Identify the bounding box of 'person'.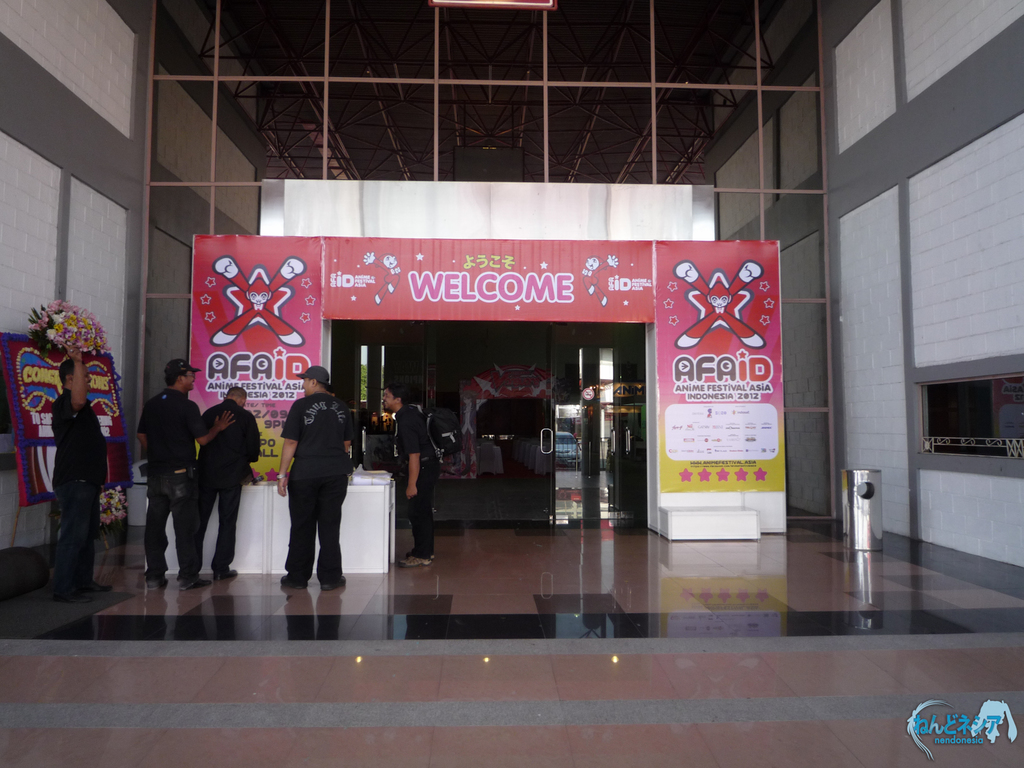
(196, 385, 262, 589).
